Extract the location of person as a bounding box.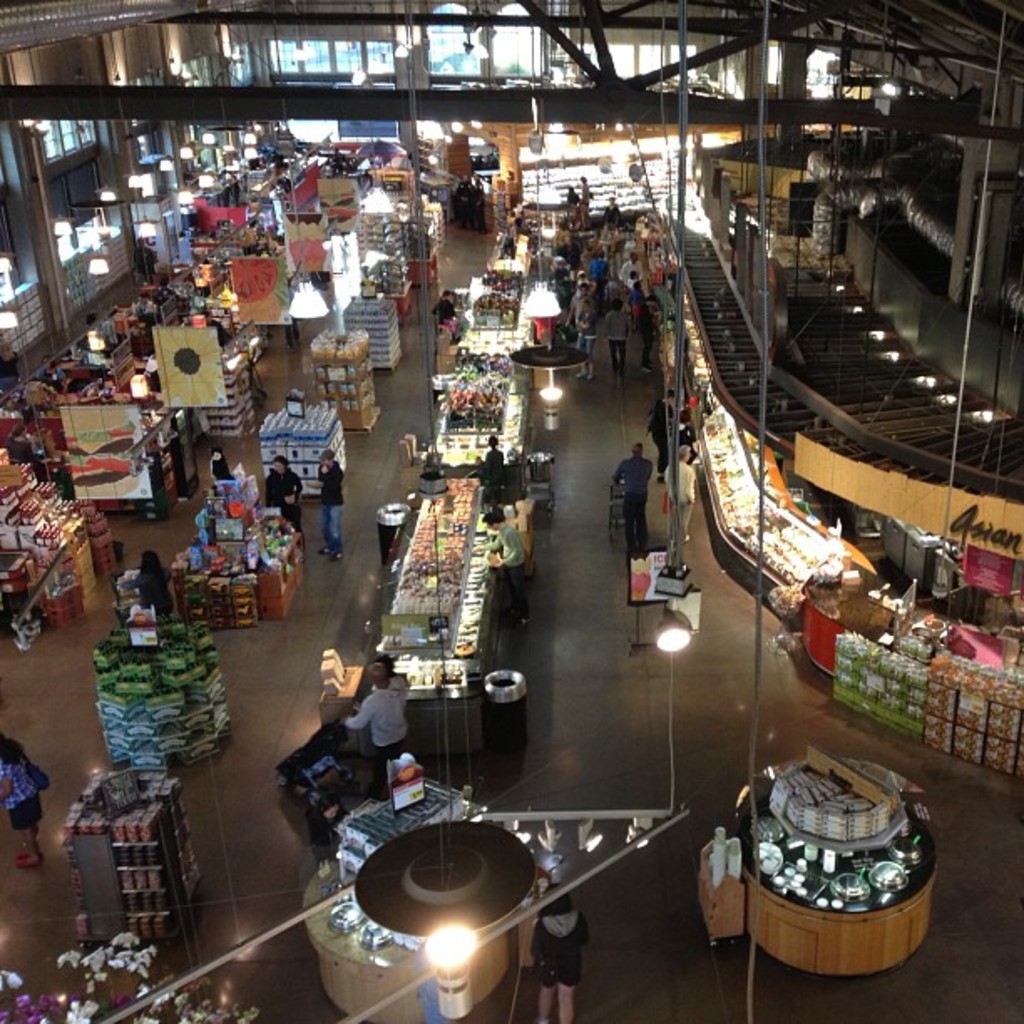
rect(646, 387, 683, 460).
